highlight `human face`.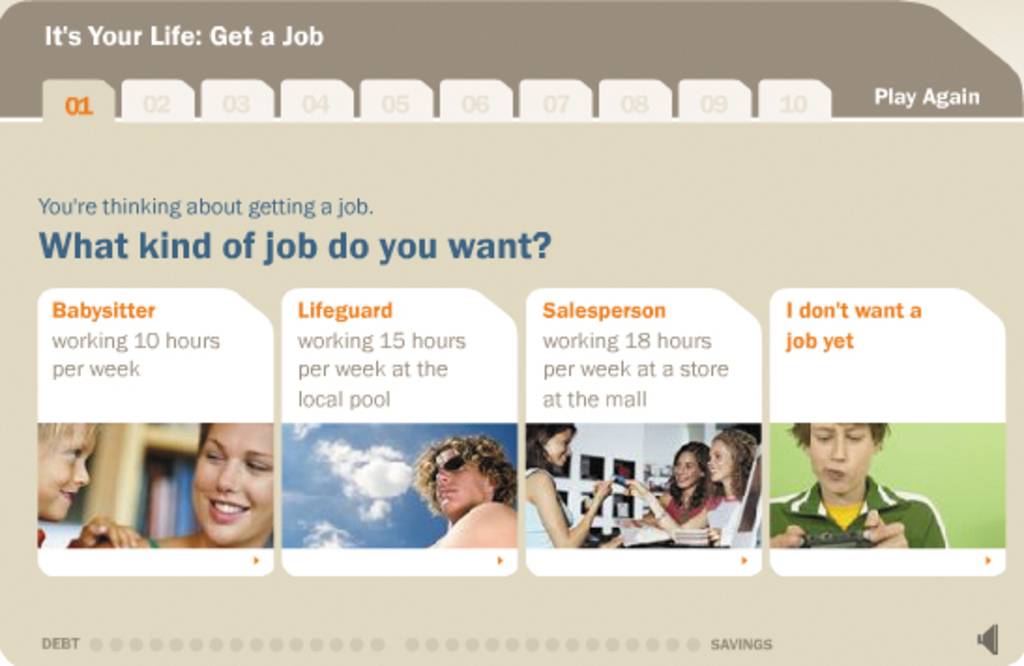
Highlighted region: x1=438 y1=453 x2=487 y2=514.
